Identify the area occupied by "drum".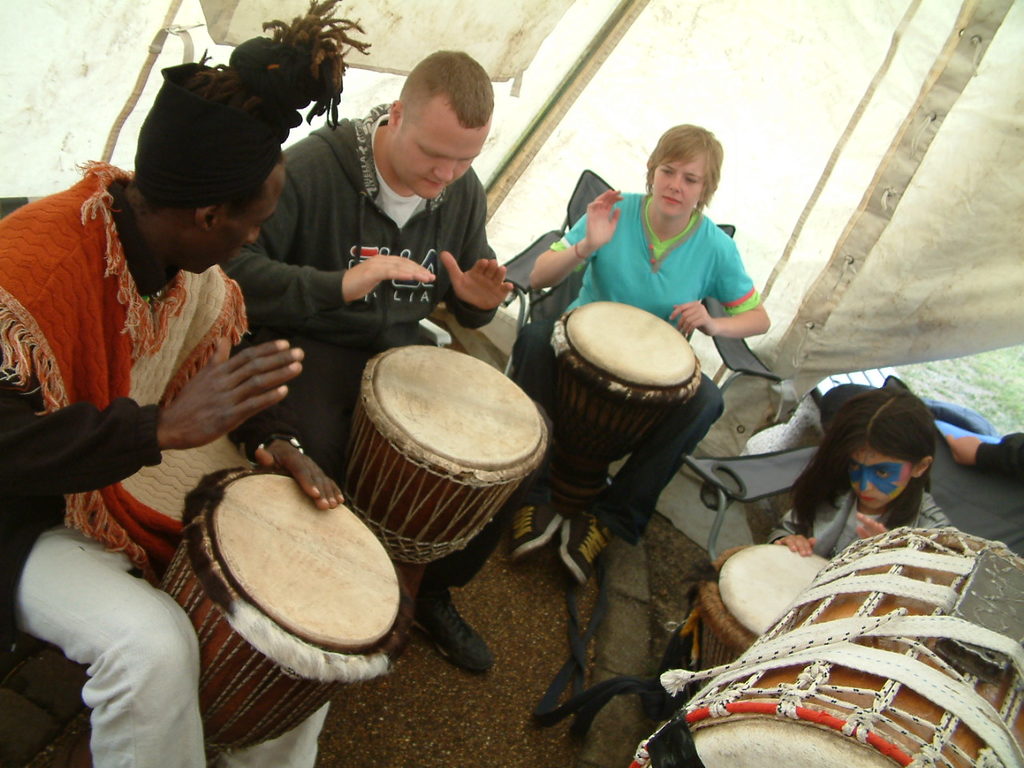
Area: (158, 466, 422, 764).
